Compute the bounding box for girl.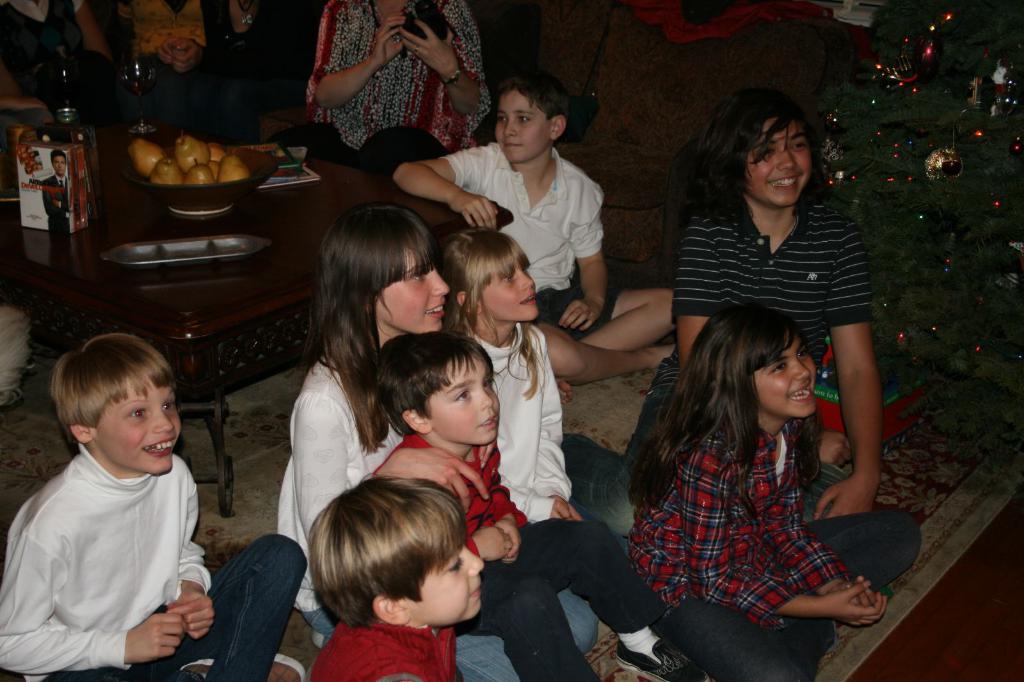
440, 226, 609, 529.
